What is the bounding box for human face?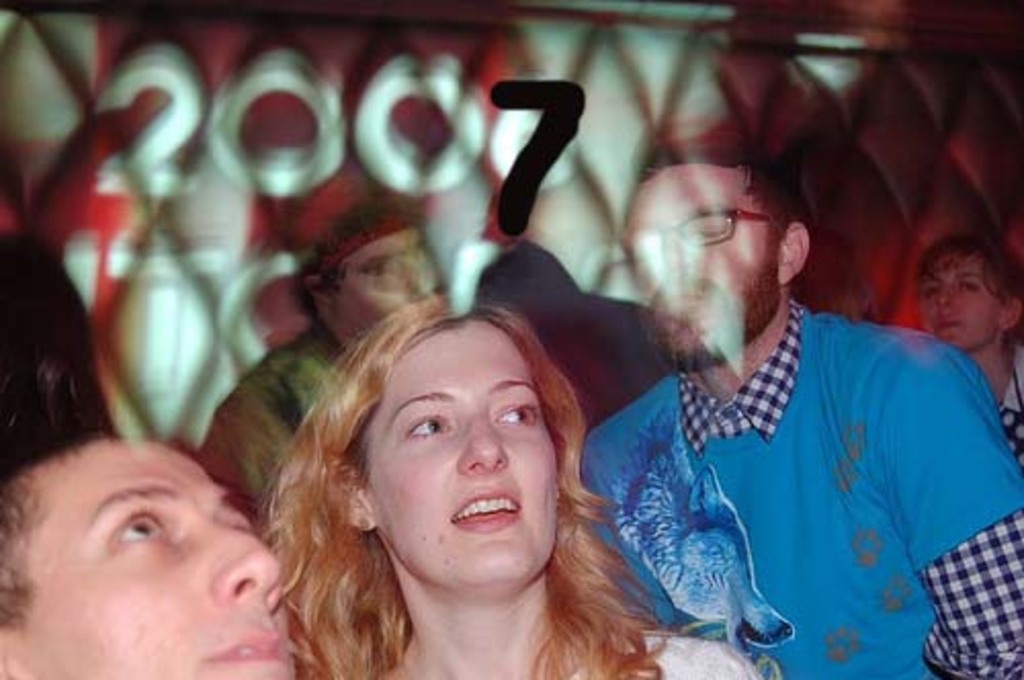
332:231:434:326.
